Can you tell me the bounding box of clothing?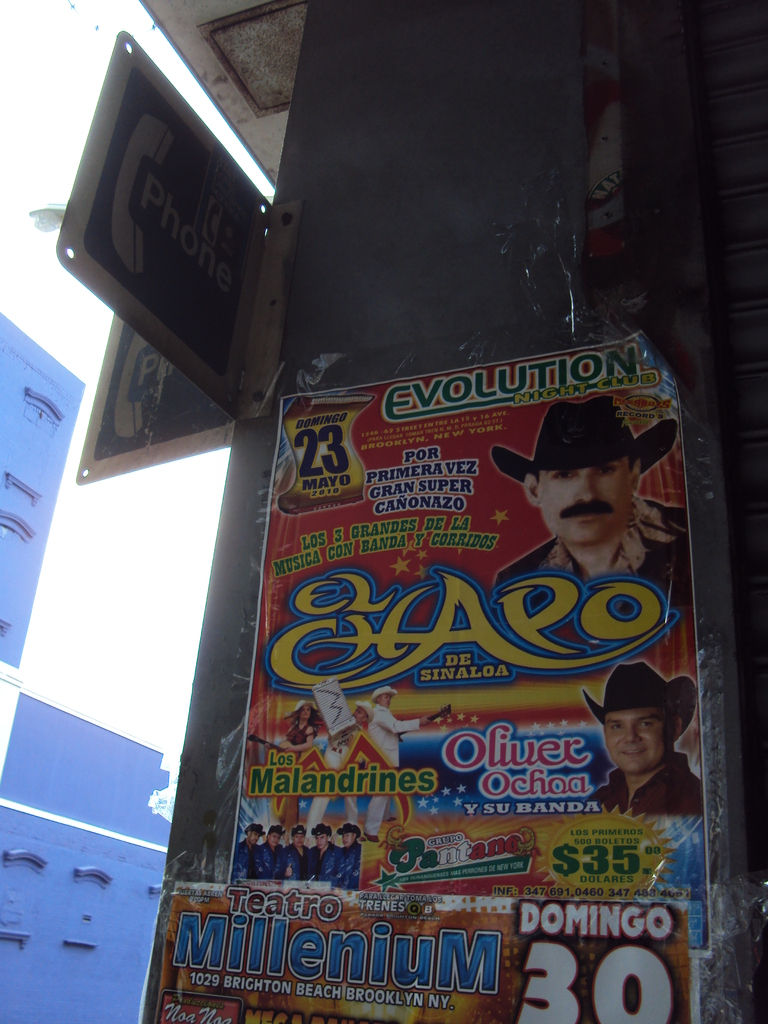
x1=492, y1=495, x2=692, y2=577.
